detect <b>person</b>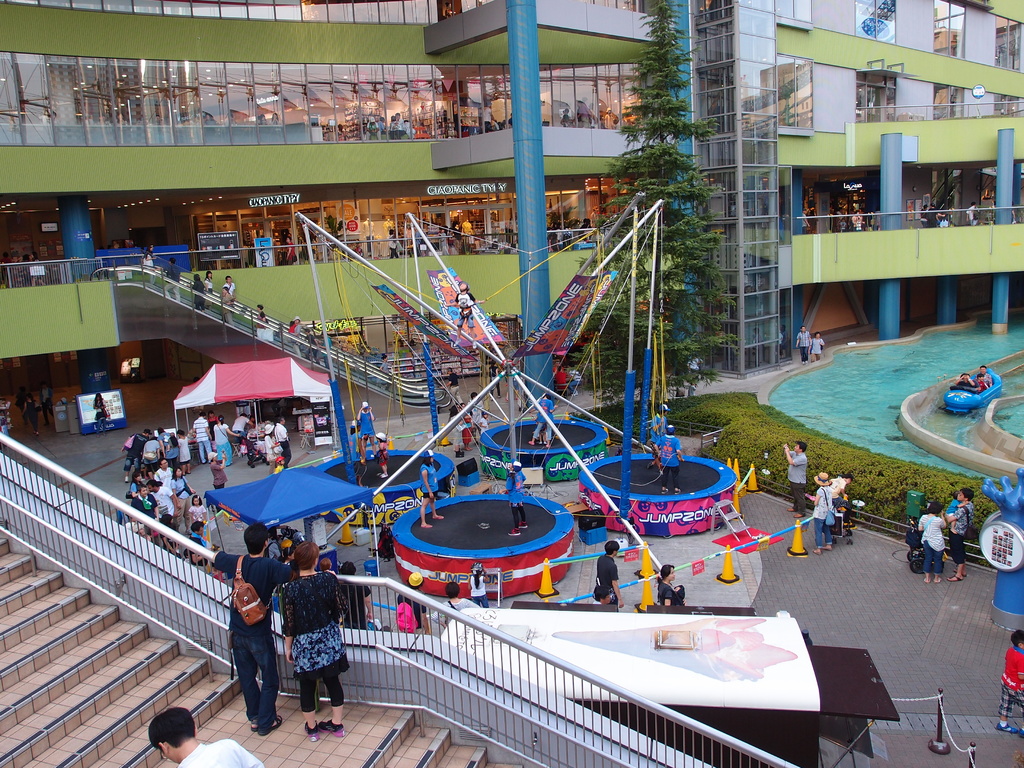
233, 414, 253, 436
